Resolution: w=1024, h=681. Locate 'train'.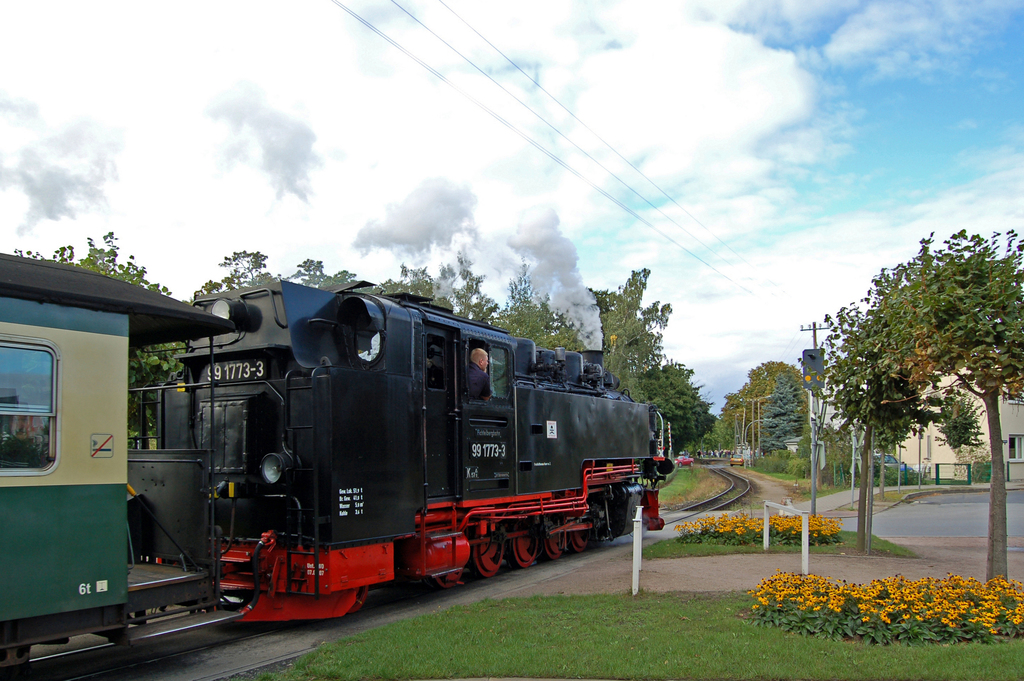
0, 254, 672, 680.
